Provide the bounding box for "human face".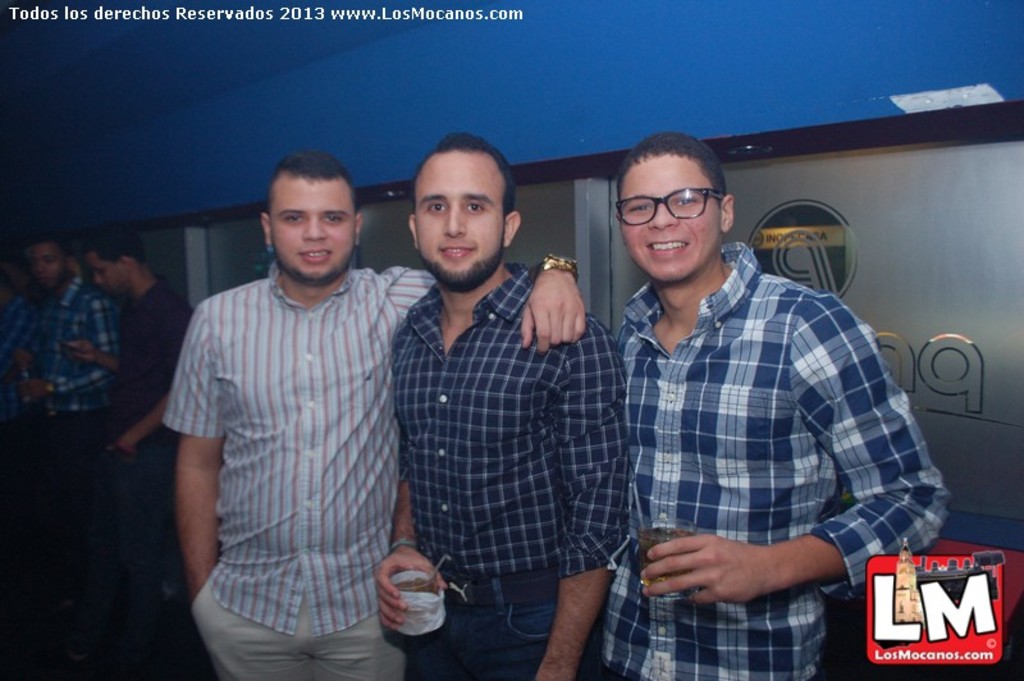
[x1=93, y1=252, x2=120, y2=297].
